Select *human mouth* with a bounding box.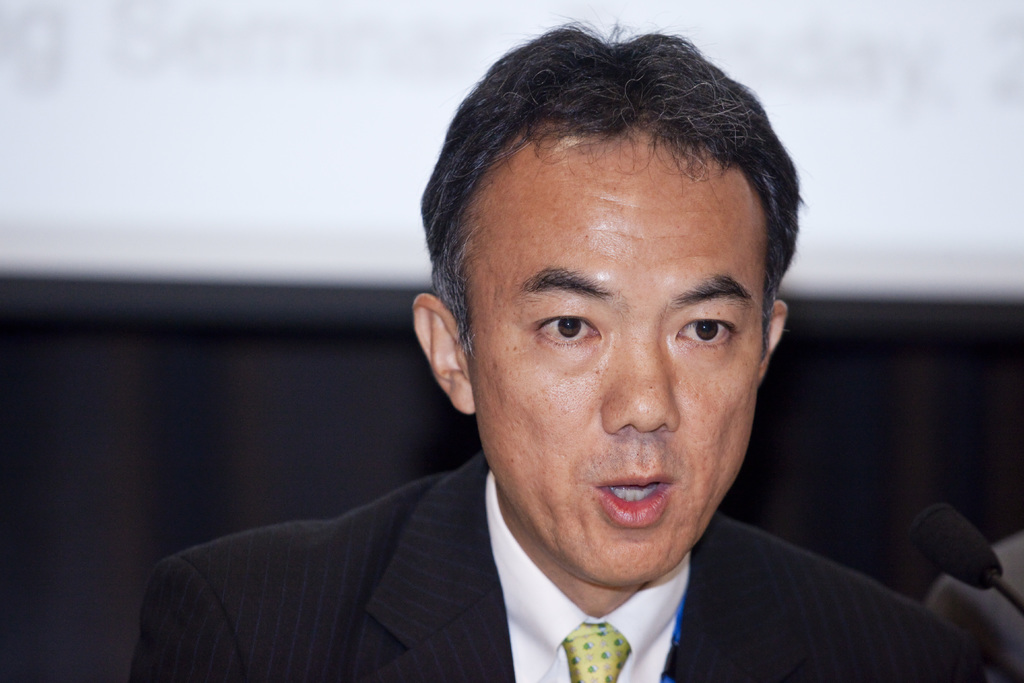
597,470,678,527.
